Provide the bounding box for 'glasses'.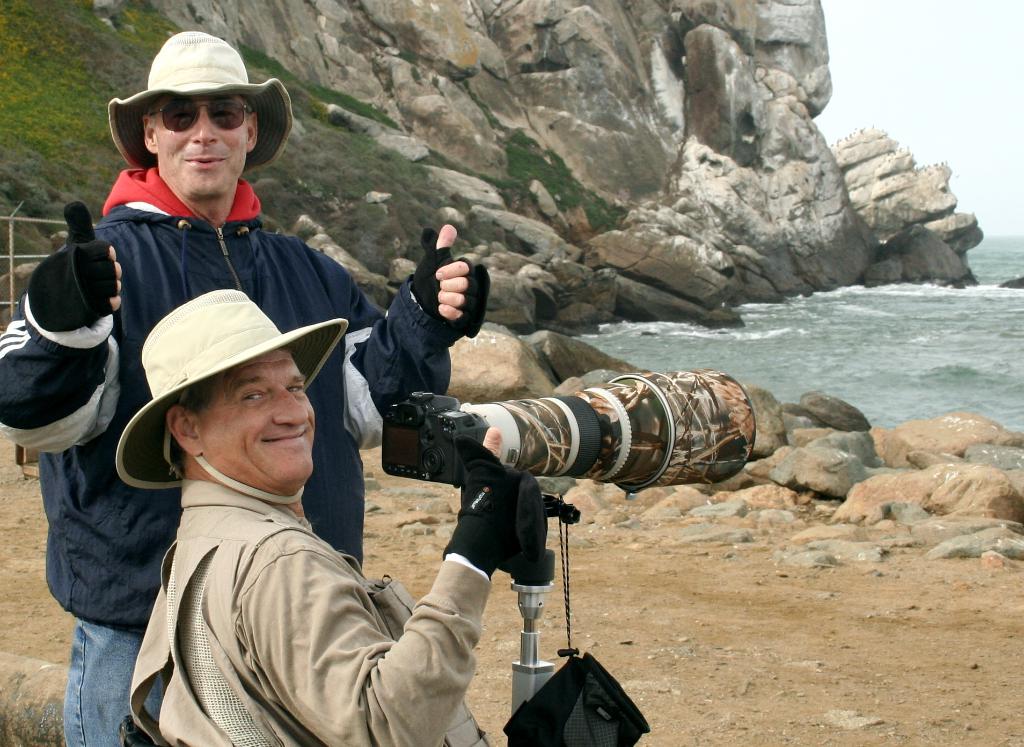
(147, 94, 252, 133).
